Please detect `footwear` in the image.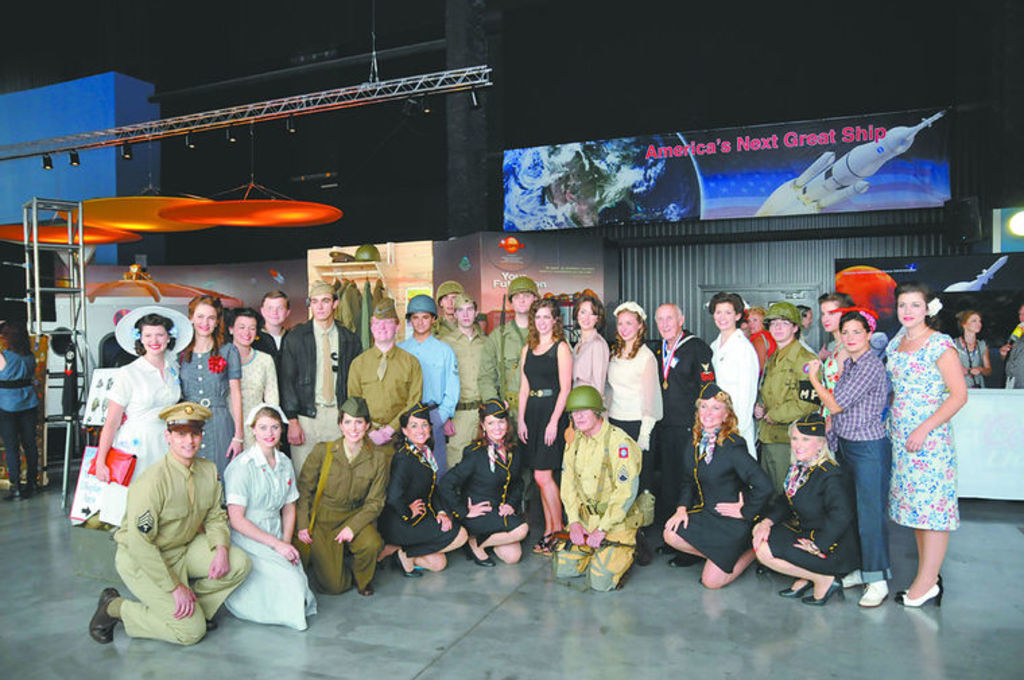
(896, 571, 946, 594).
